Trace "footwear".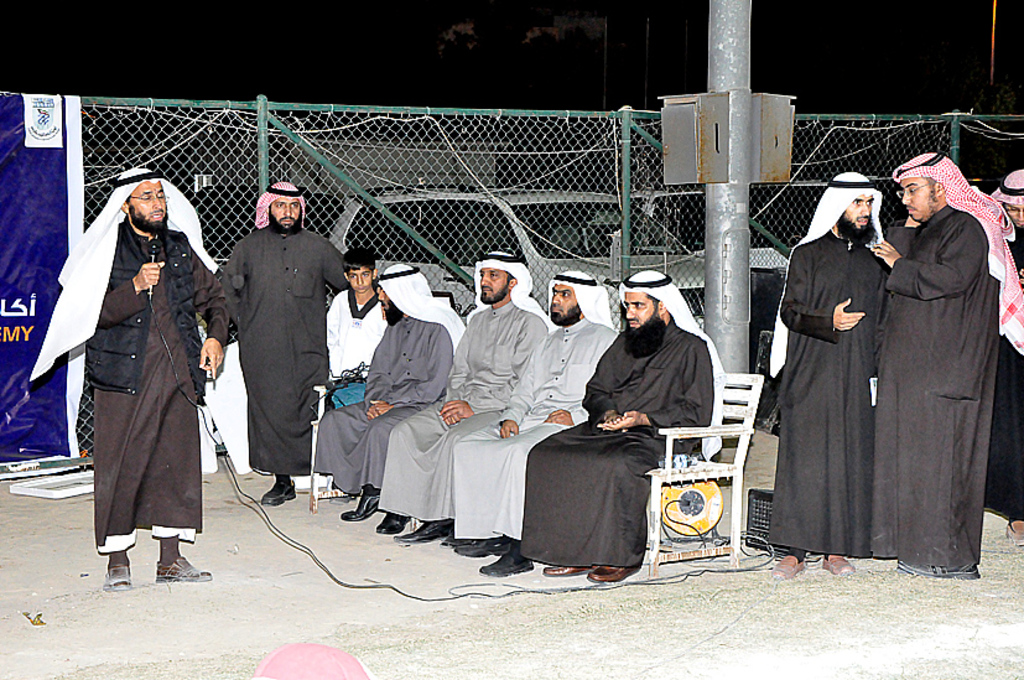
Traced to [x1=338, y1=489, x2=380, y2=521].
